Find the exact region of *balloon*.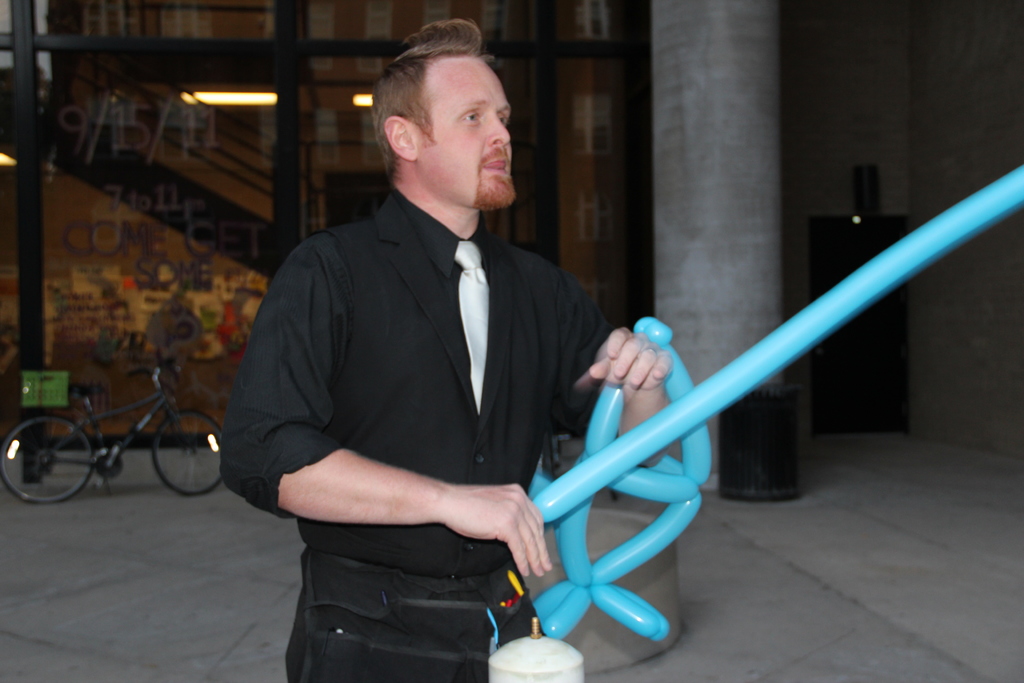
Exact region: locate(532, 170, 1023, 636).
